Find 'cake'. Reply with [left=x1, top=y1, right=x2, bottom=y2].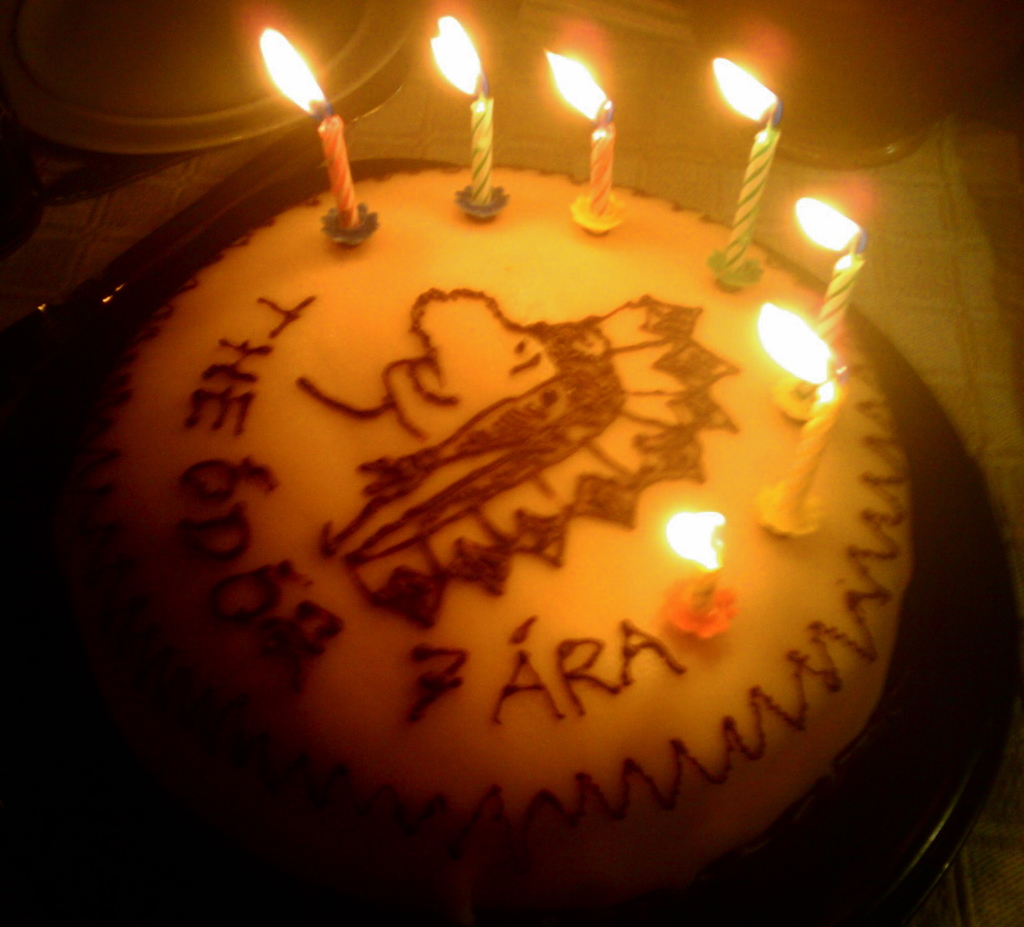
[left=13, top=155, right=1009, bottom=910].
